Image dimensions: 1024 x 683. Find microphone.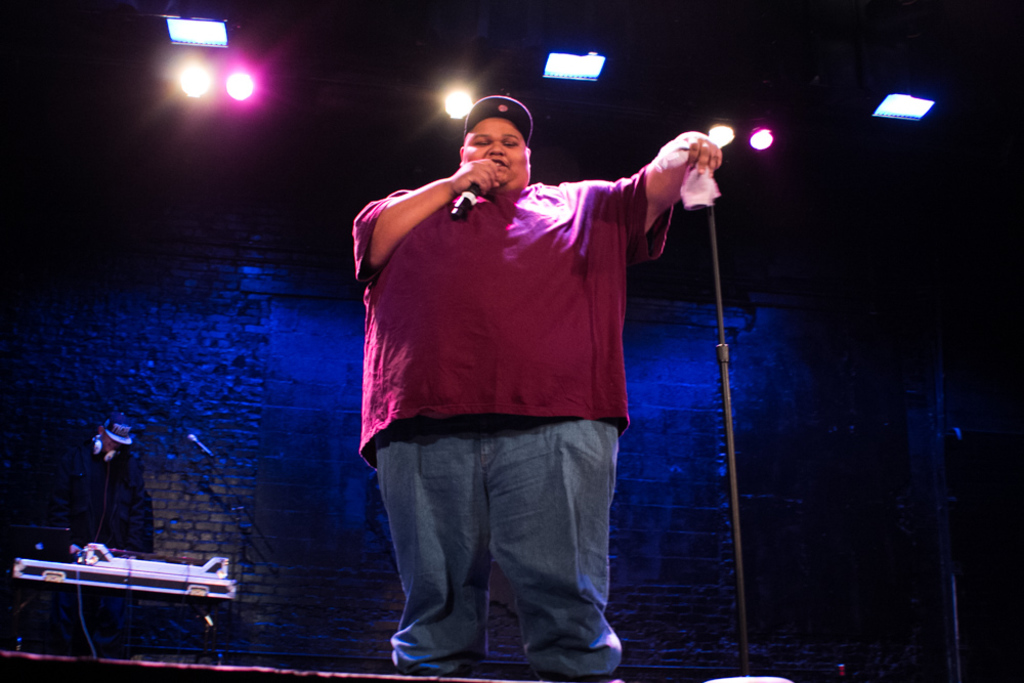
{"left": 440, "top": 158, "right": 483, "bottom": 218}.
